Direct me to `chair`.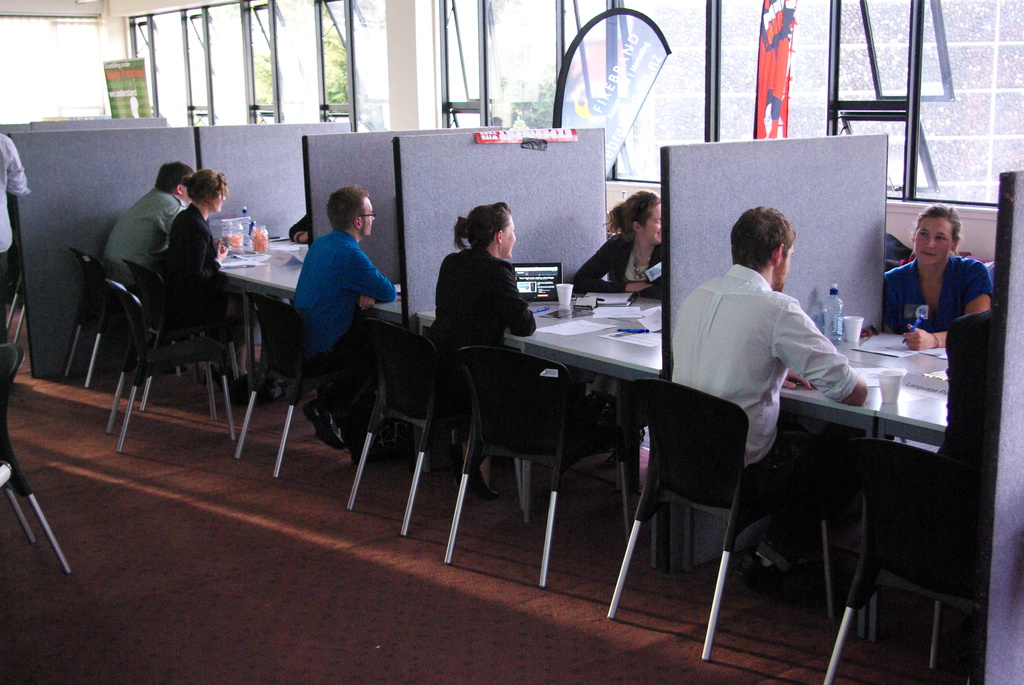
Direction: x1=435, y1=345, x2=617, y2=611.
